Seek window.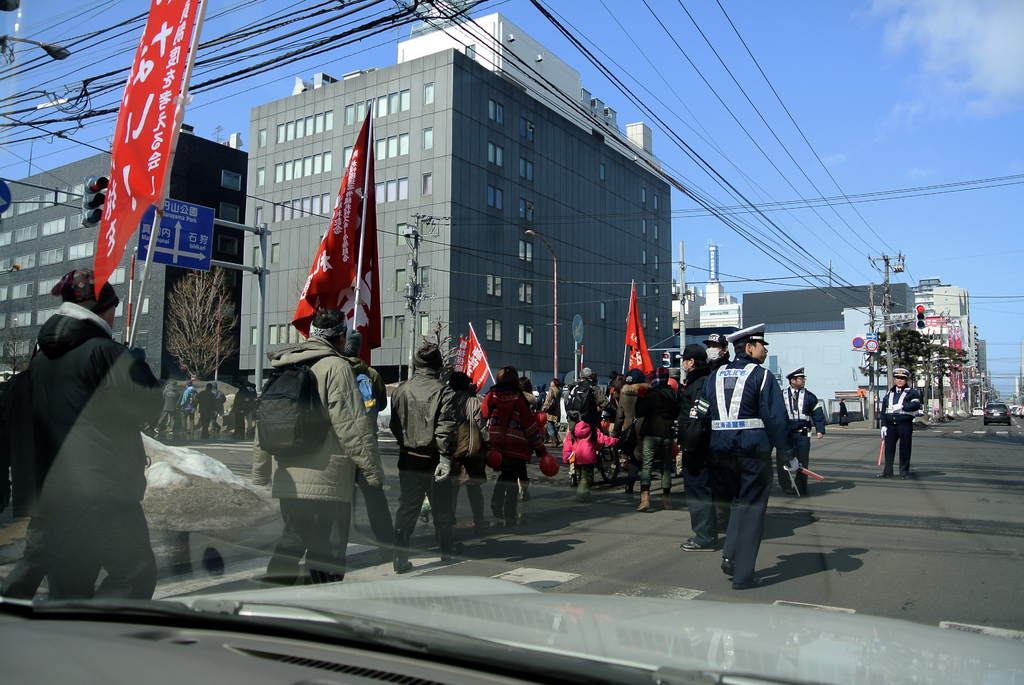
<region>486, 182, 504, 212</region>.
